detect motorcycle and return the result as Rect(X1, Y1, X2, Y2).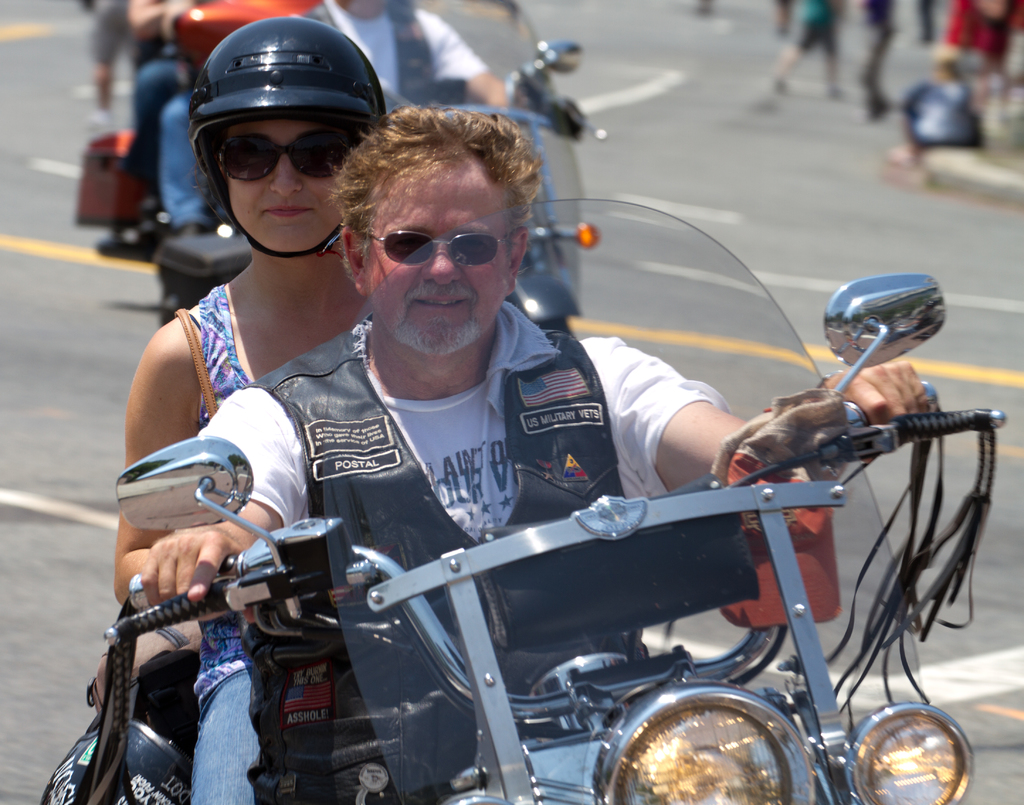
Rect(24, 254, 988, 800).
